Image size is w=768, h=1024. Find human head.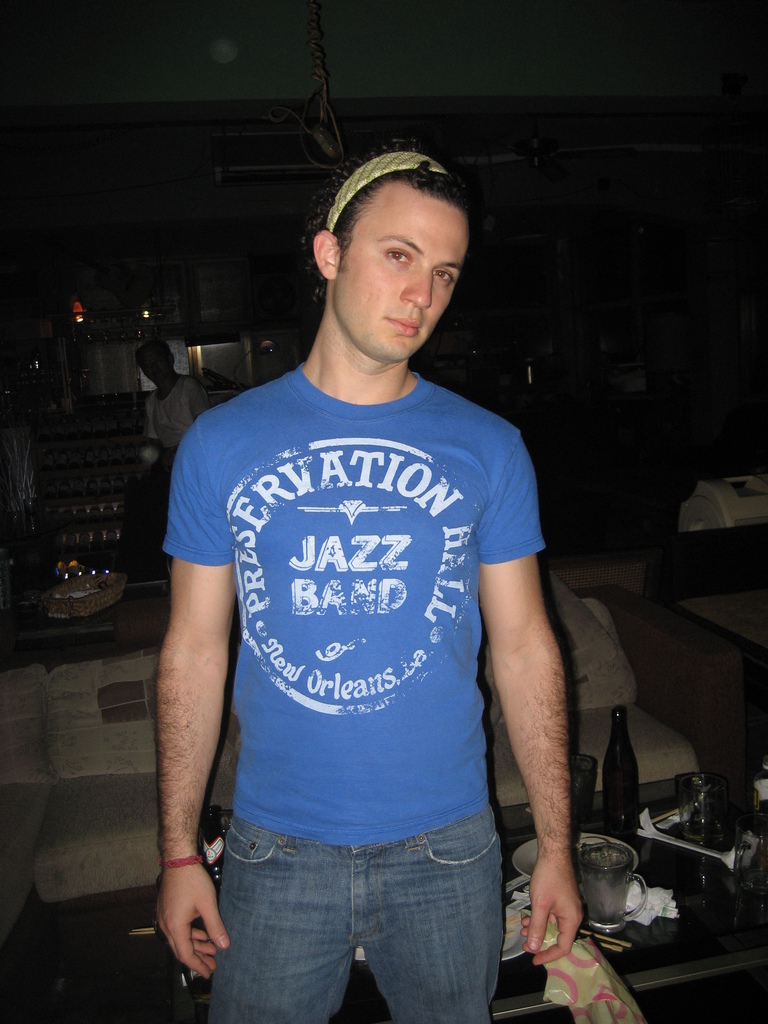
region(308, 140, 481, 345).
